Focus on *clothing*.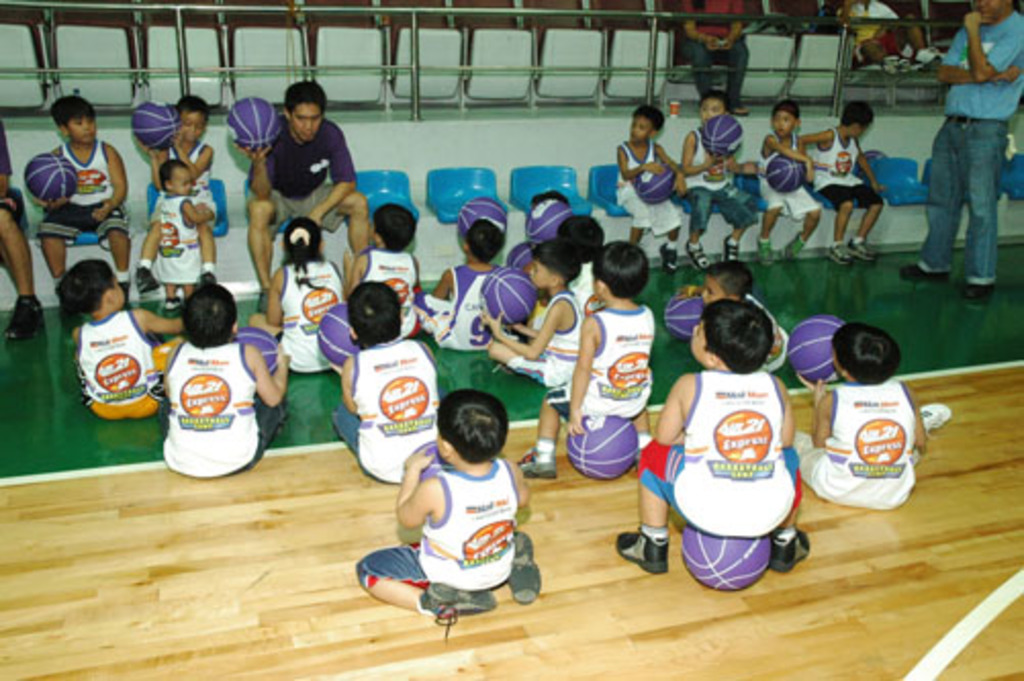
Focused at (78,309,176,421).
